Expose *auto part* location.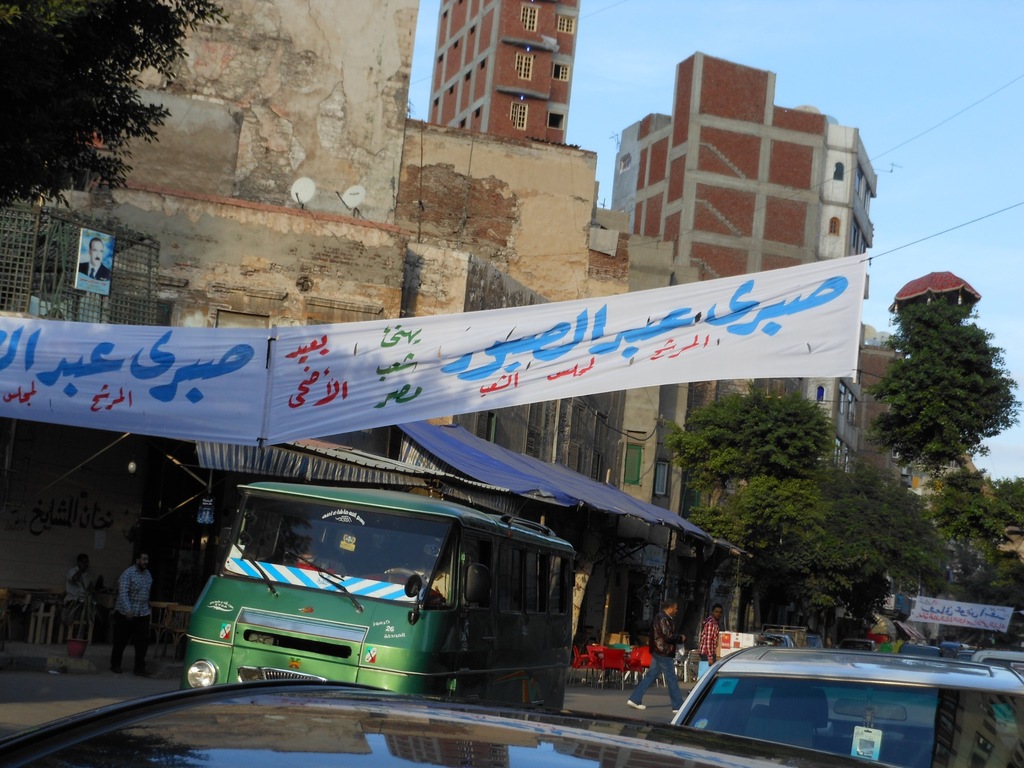
Exposed at x1=211, y1=490, x2=444, y2=612.
